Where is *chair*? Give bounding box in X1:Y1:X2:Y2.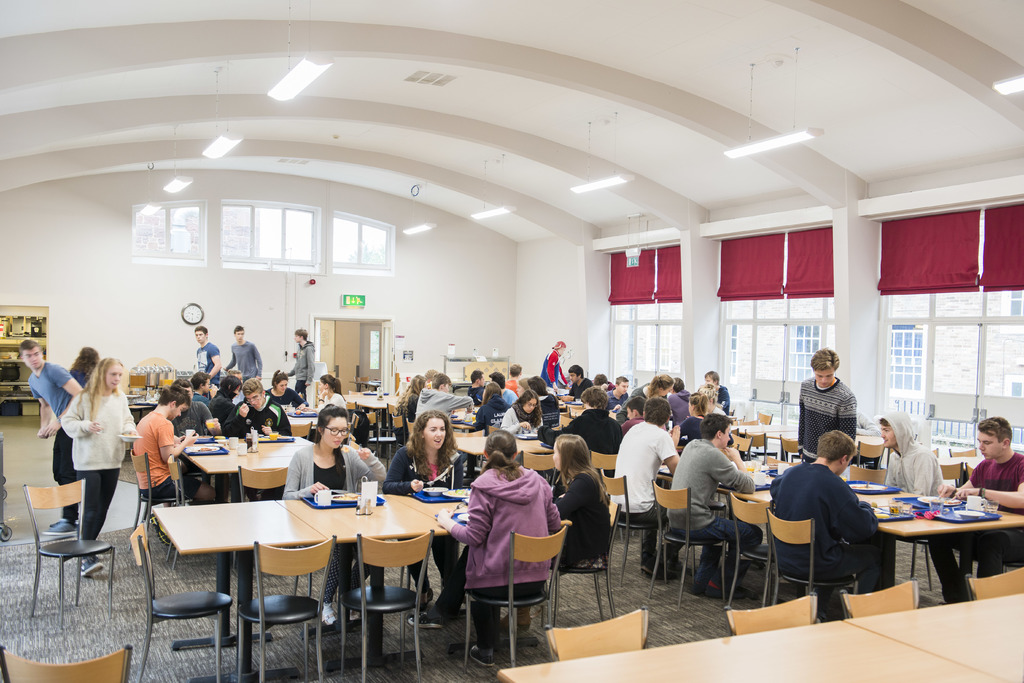
747:433:769:457.
